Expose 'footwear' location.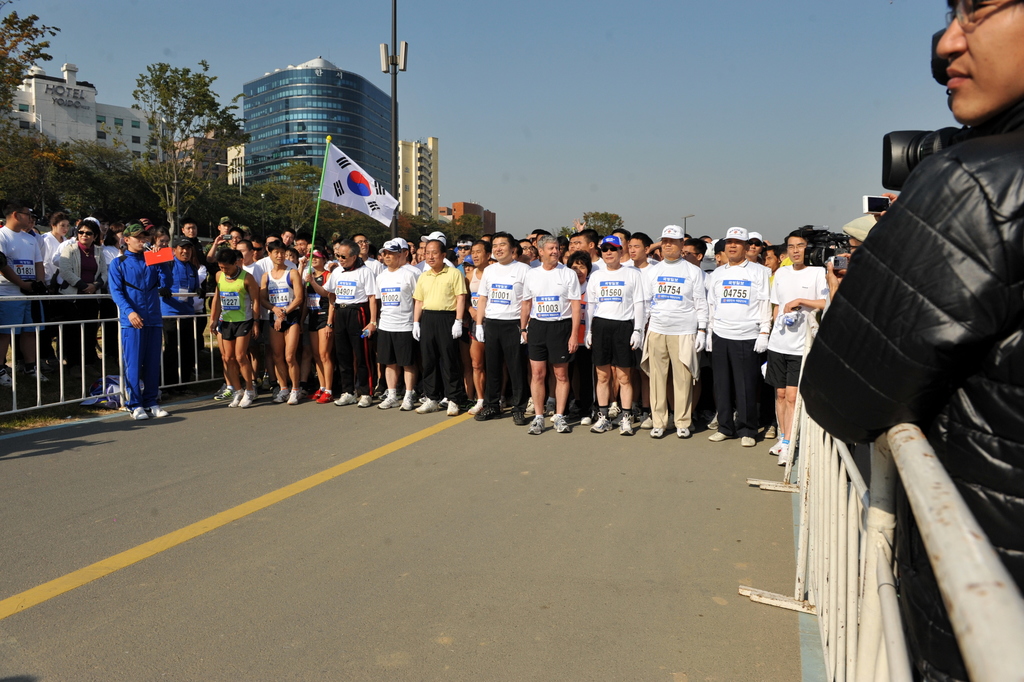
Exposed at bbox(617, 413, 631, 438).
